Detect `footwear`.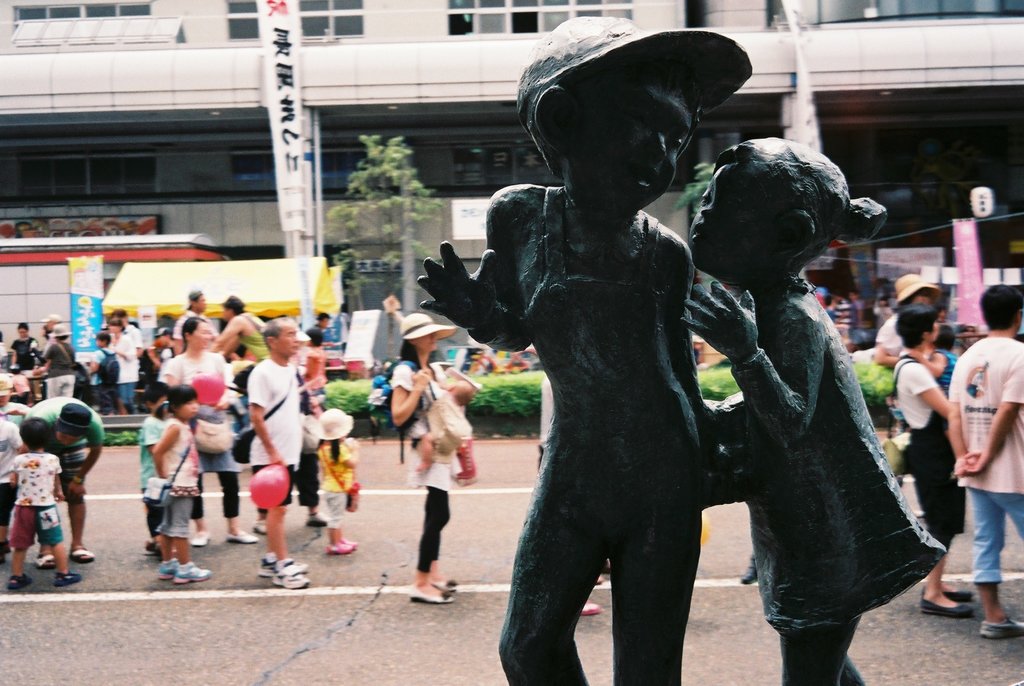
Detected at 271/557/311/591.
